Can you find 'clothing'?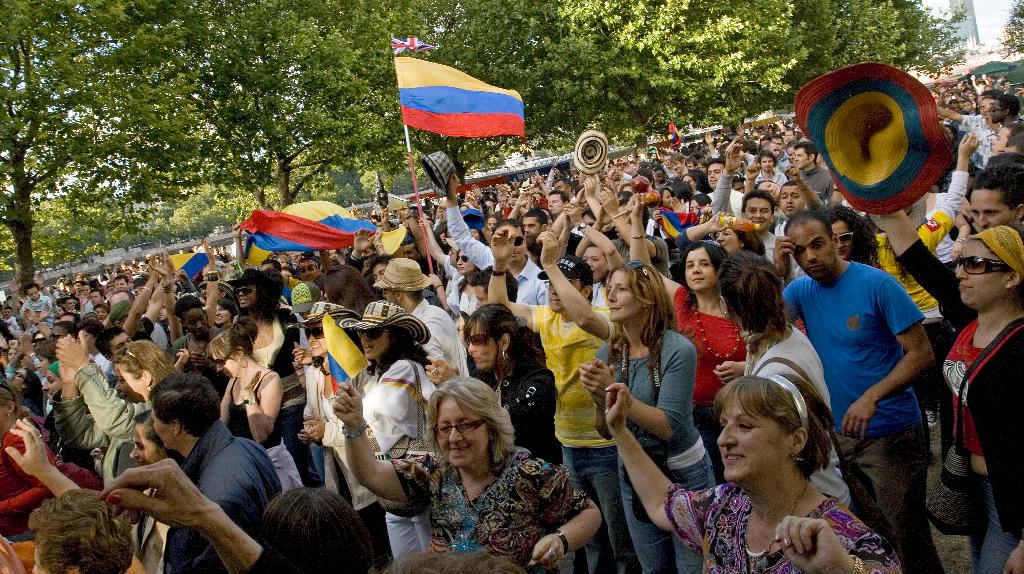
Yes, bounding box: region(834, 431, 934, 573).
